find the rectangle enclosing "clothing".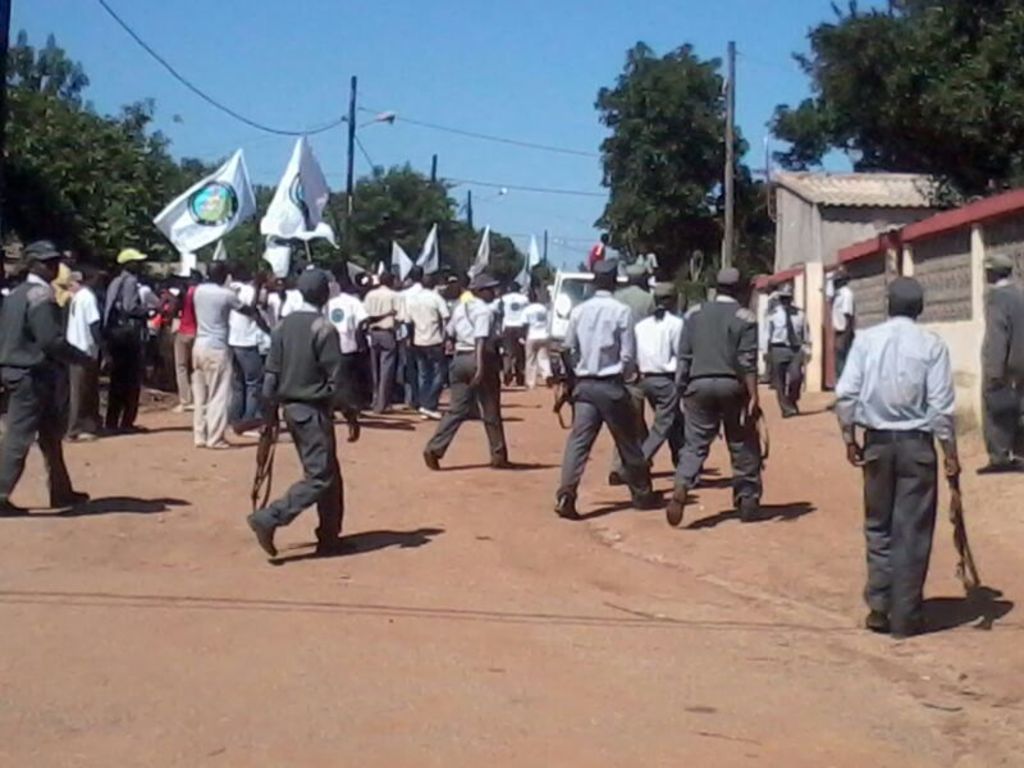
x1=842, y1=278, x2=969, y2=609.
